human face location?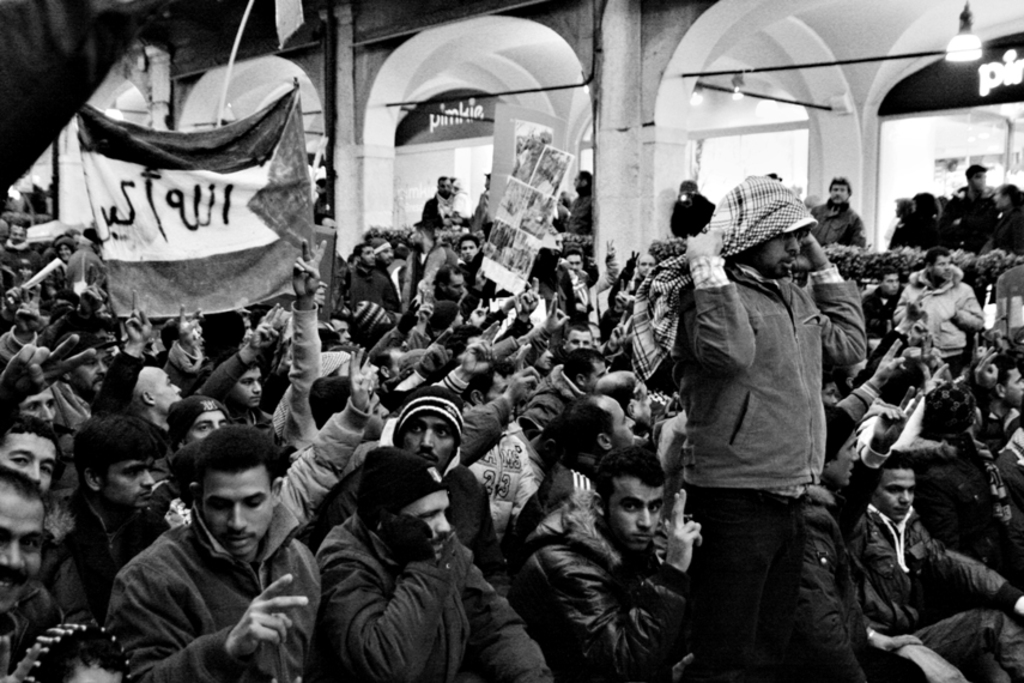
bbox(232, 367, 261, 404)
